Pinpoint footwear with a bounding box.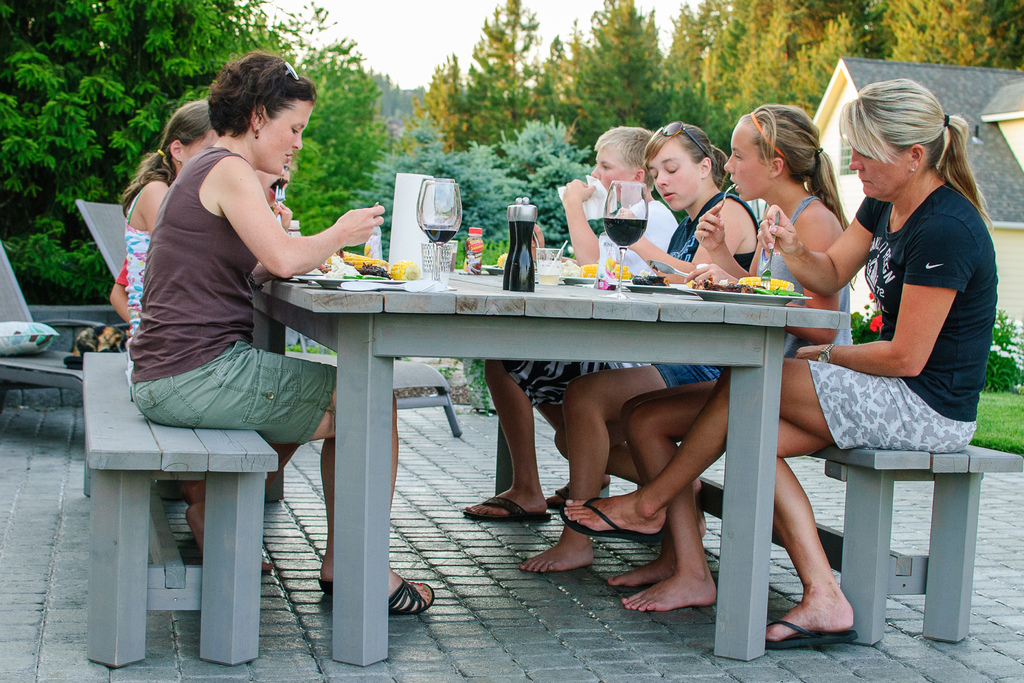
x1=388, y1=571, x2=442, y2=616.
